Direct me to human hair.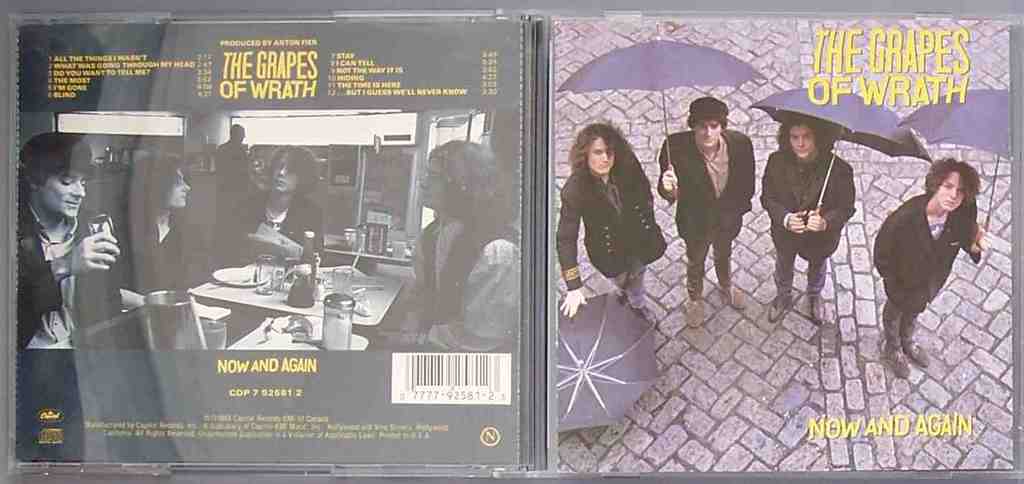
Direction: <box>777,111,829,154</box>.
